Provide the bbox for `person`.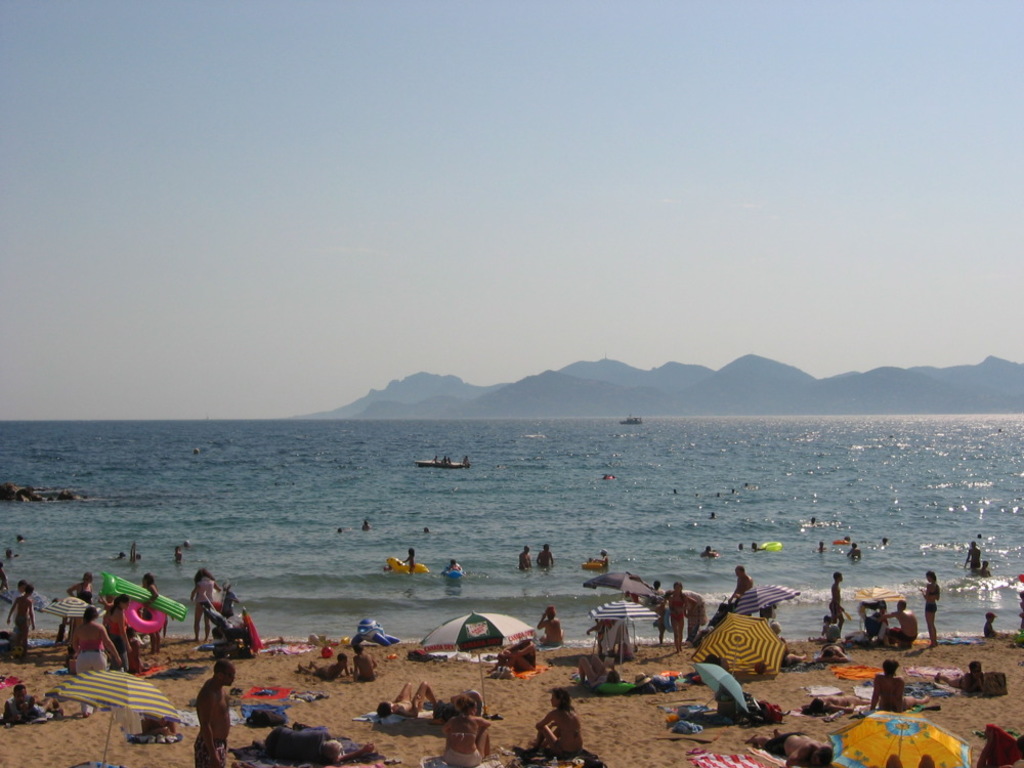
left=449, top=559, right=464, bottom=574.
